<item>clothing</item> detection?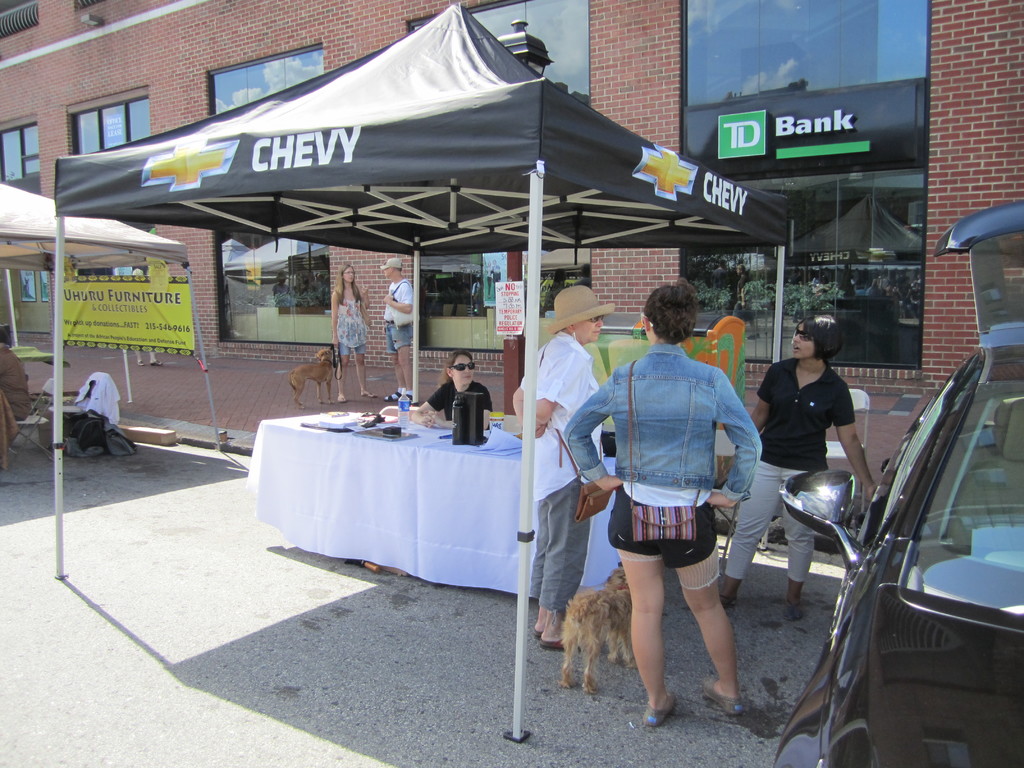
{"left": 721, "top": 352, "right": 857, "bottom": 584}
